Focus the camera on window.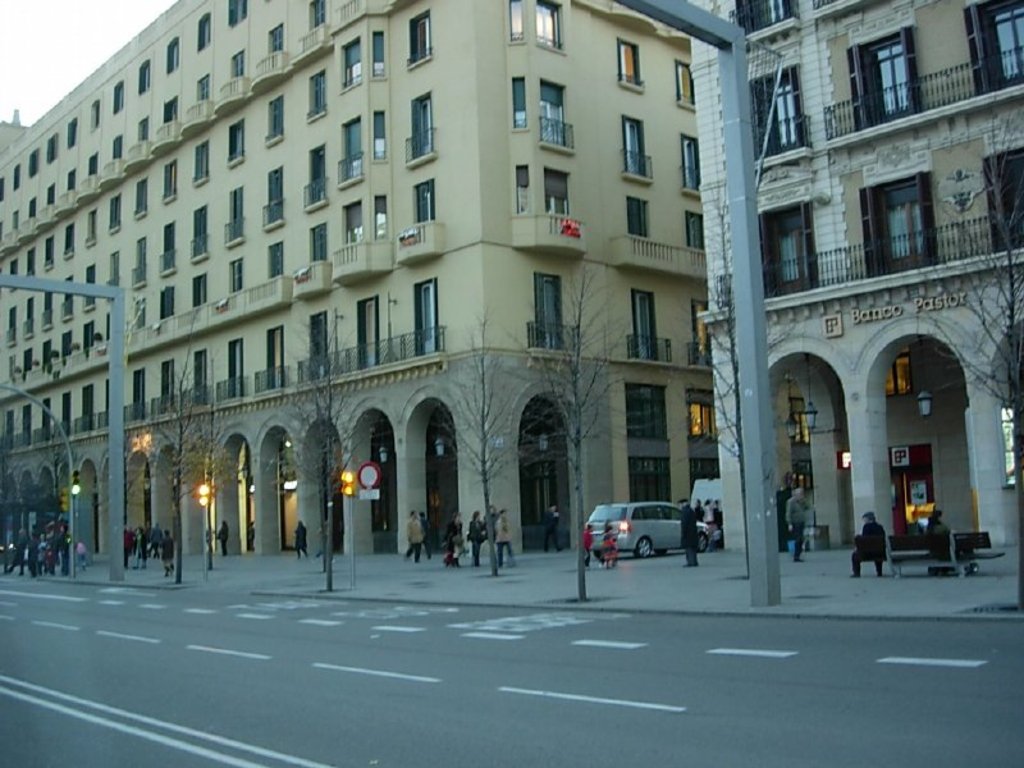
Focus region: [x1=689, y1=302, x2=710, y2=364].
